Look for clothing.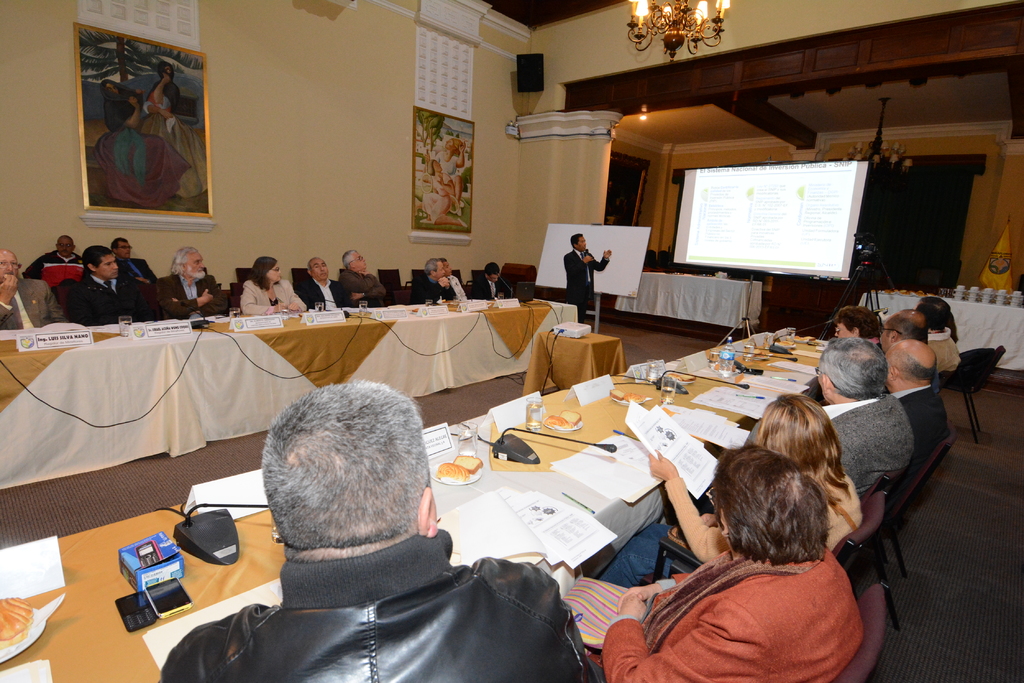
Found: BBox(95, 123, 189, 210).
